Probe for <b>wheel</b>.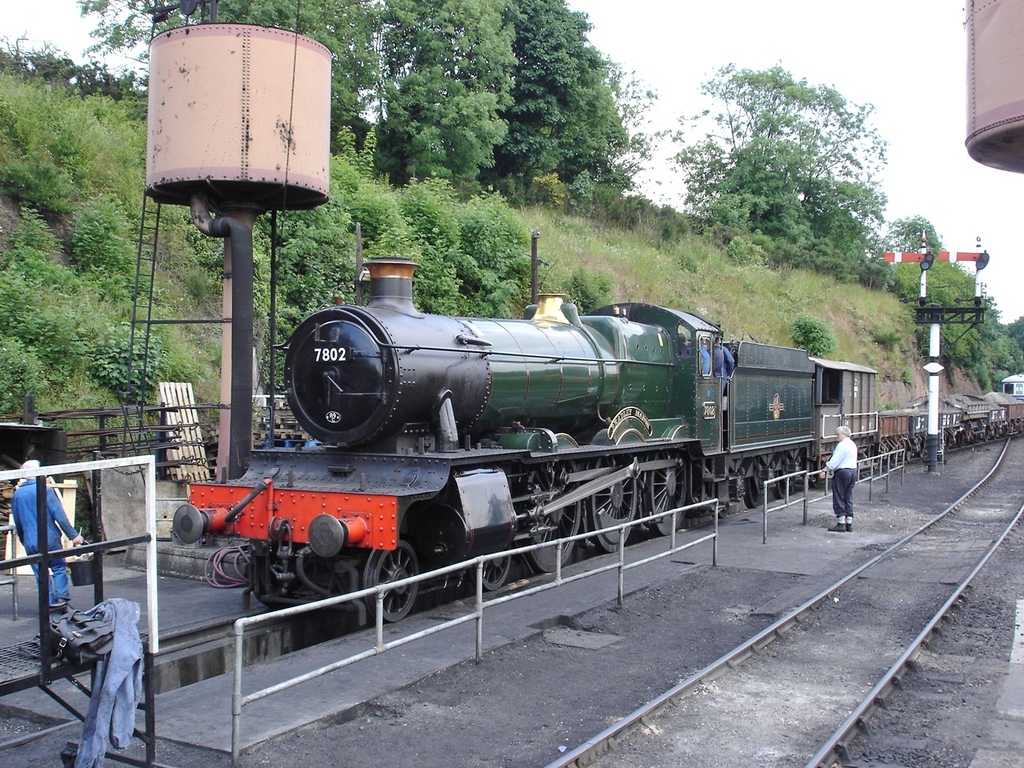
Probe result: region(905, 452, 911, 462).
